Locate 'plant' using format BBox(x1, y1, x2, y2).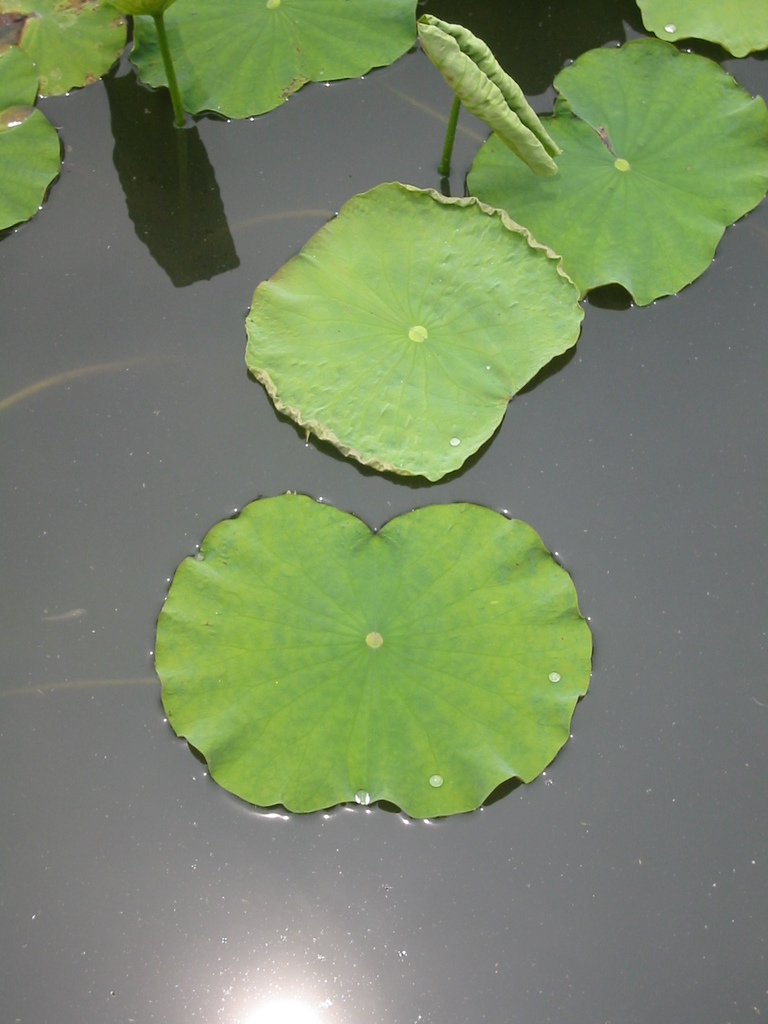
BBox(145, 483, 604, 831).
